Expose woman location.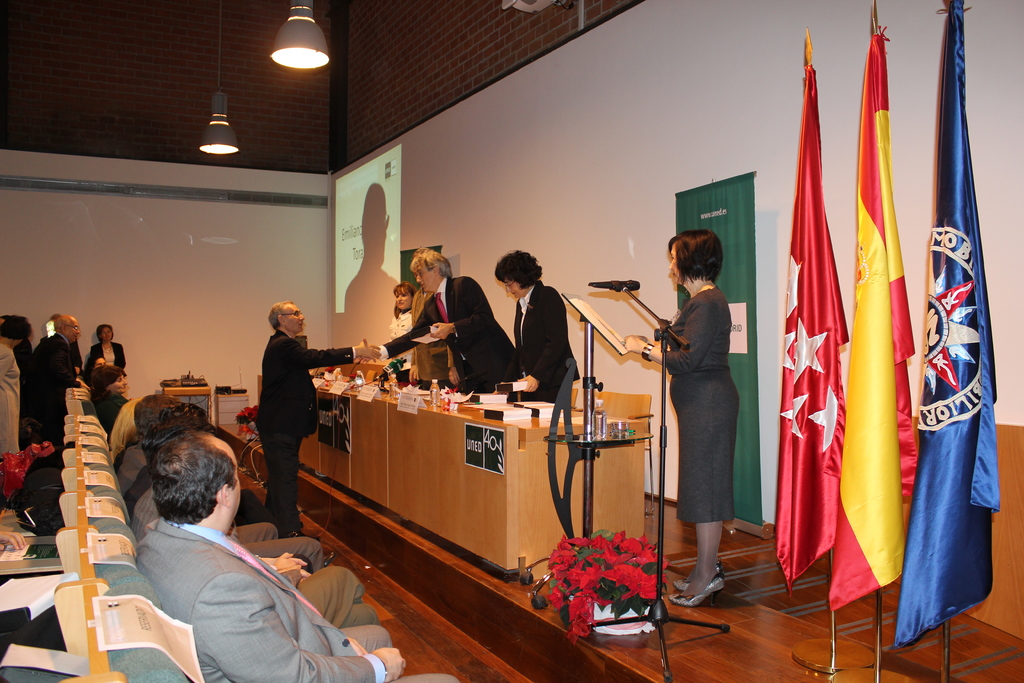
Exposed at bbox=(382, 277, 411, 379).
